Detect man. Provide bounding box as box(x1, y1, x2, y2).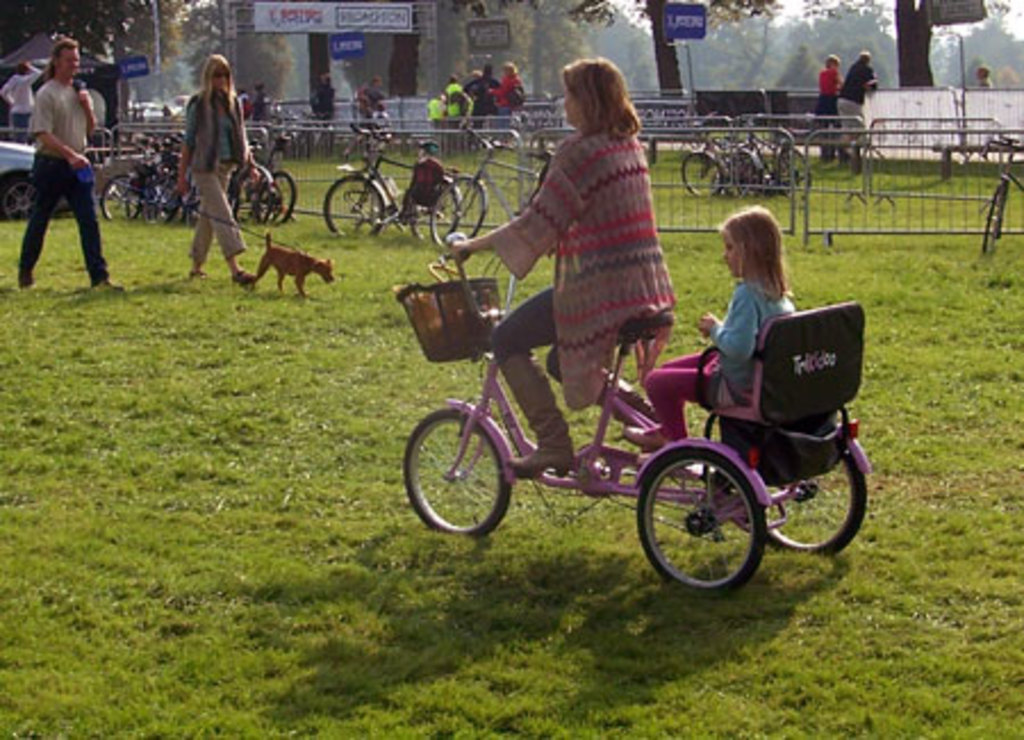
box(840, 52, 878, 134).
